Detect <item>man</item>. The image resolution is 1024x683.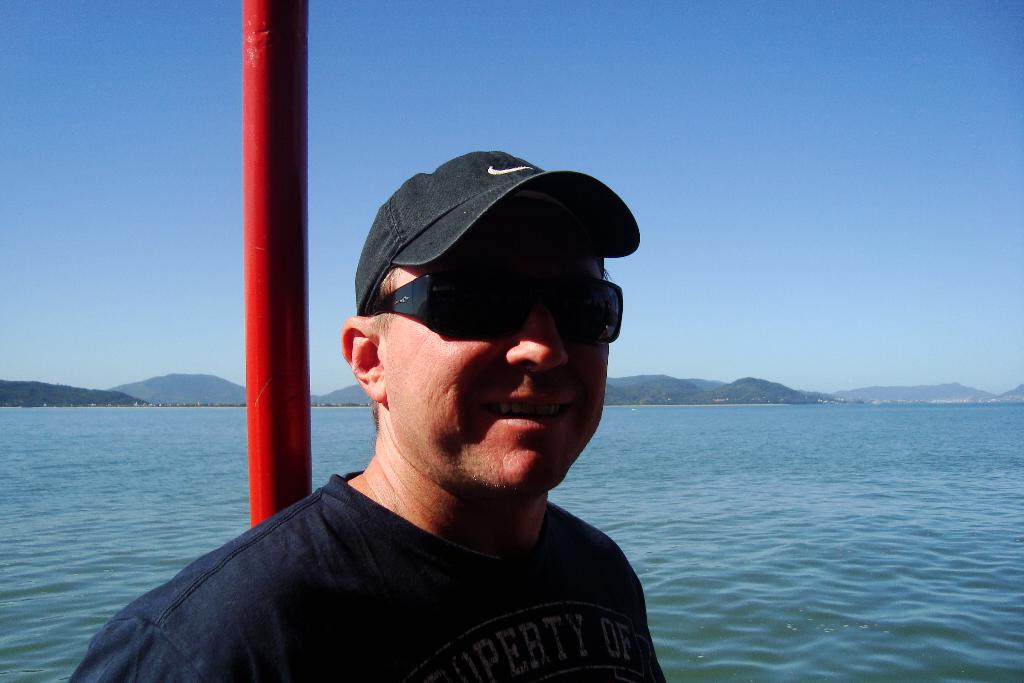
select_region(145, 144, 716, 682).
